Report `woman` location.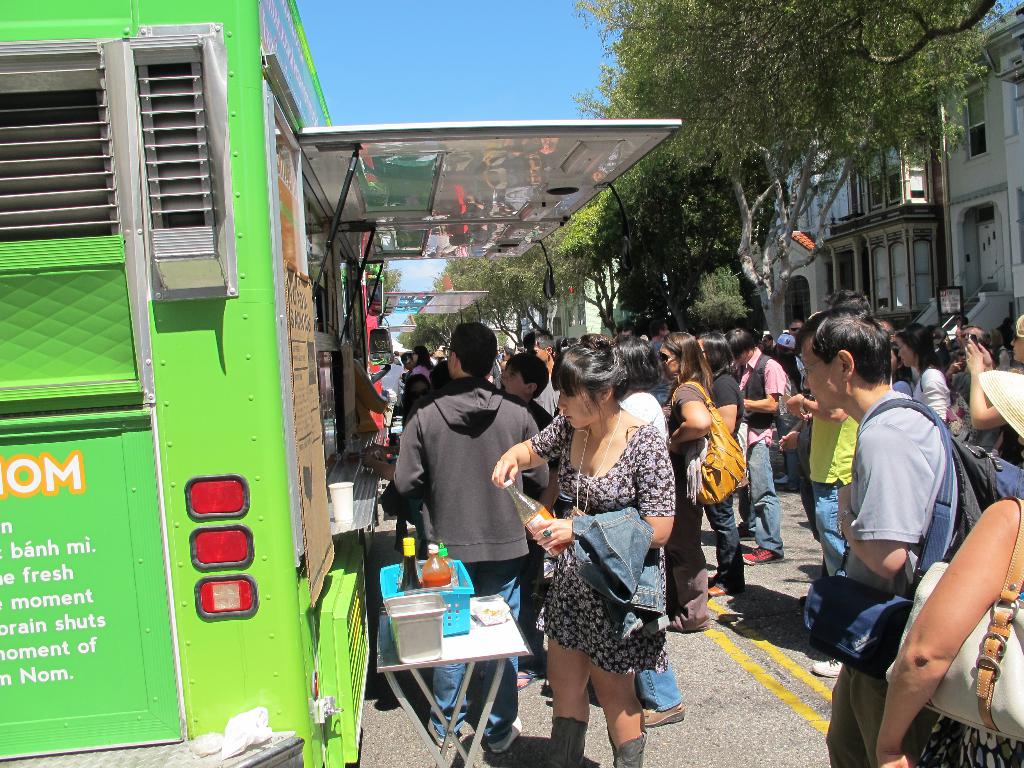
Report: 989/331/1010/372.
